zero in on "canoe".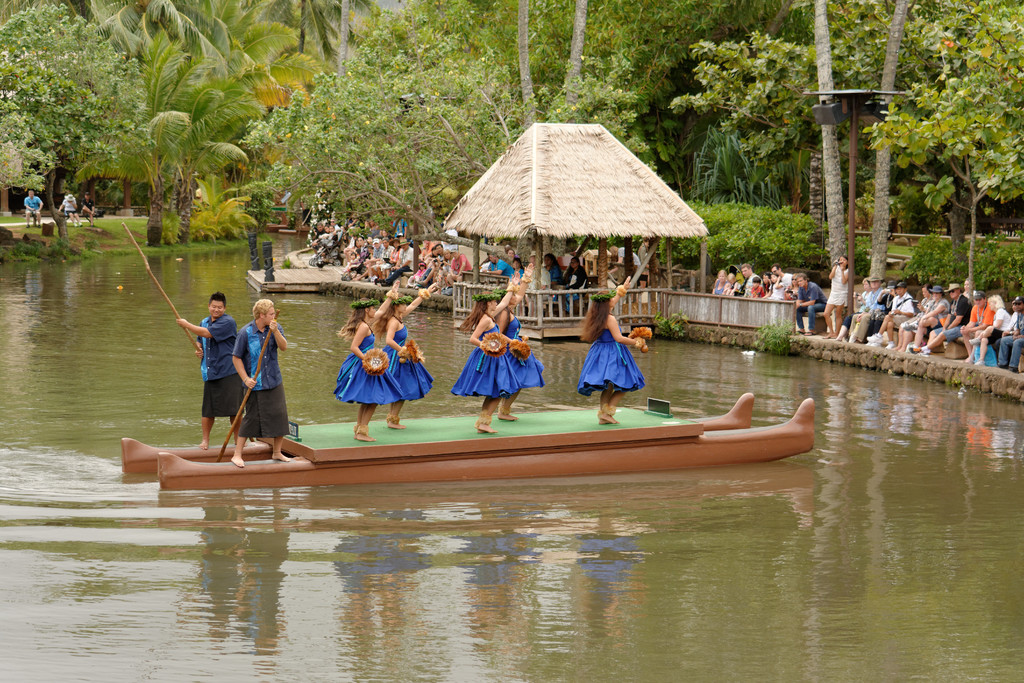
Zeroed in: box=[148, 400, 811, 459].
